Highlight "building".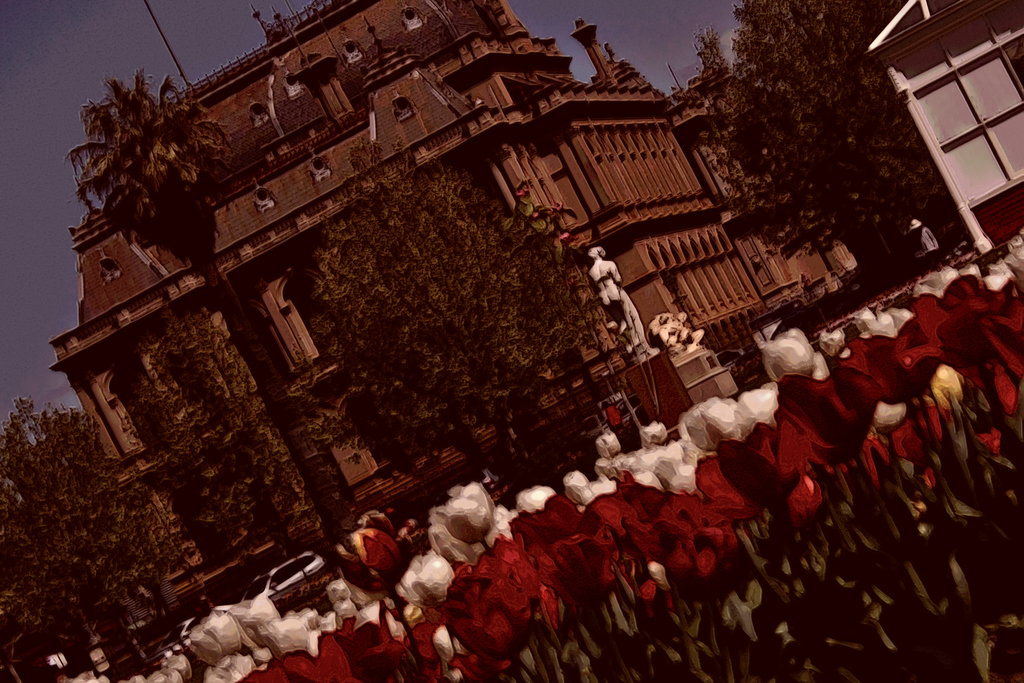
Highlighted region: bbox=[46, 0, 794, 608].
